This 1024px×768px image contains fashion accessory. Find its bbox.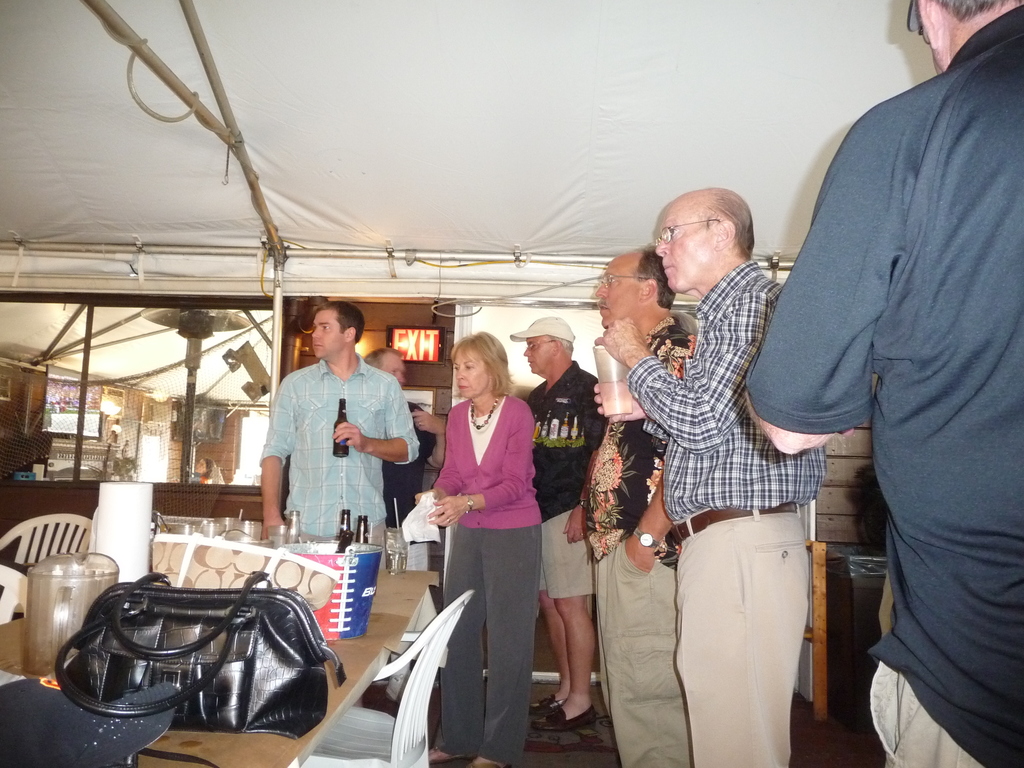
bbox=[666, 498, 798, 548].
